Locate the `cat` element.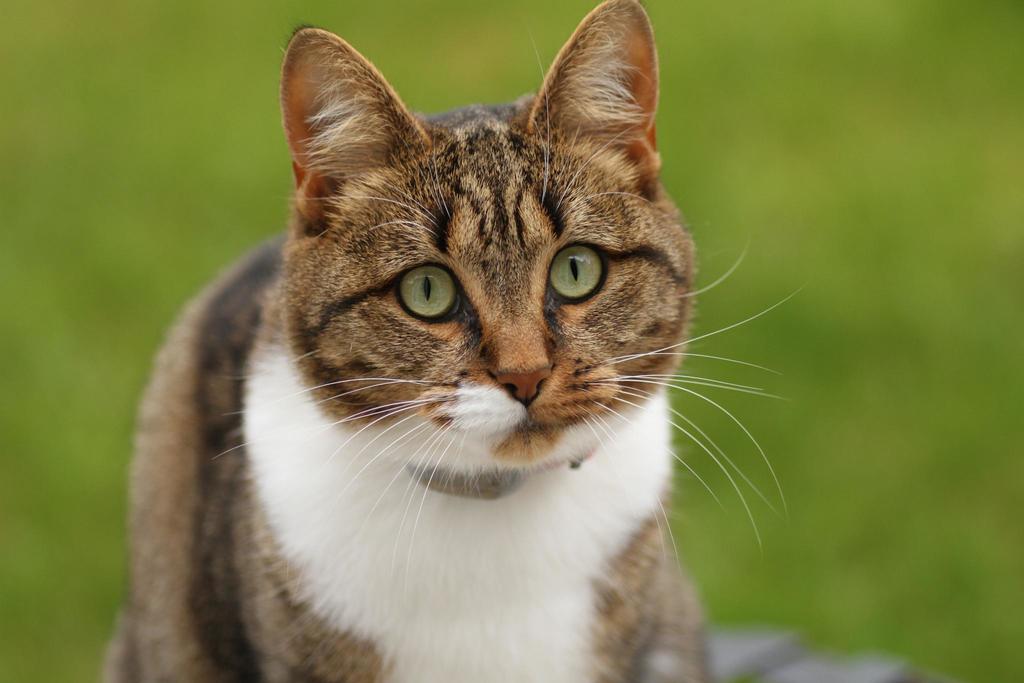
Element bbox: [left=99, top=0, right=813, bottom=682].
